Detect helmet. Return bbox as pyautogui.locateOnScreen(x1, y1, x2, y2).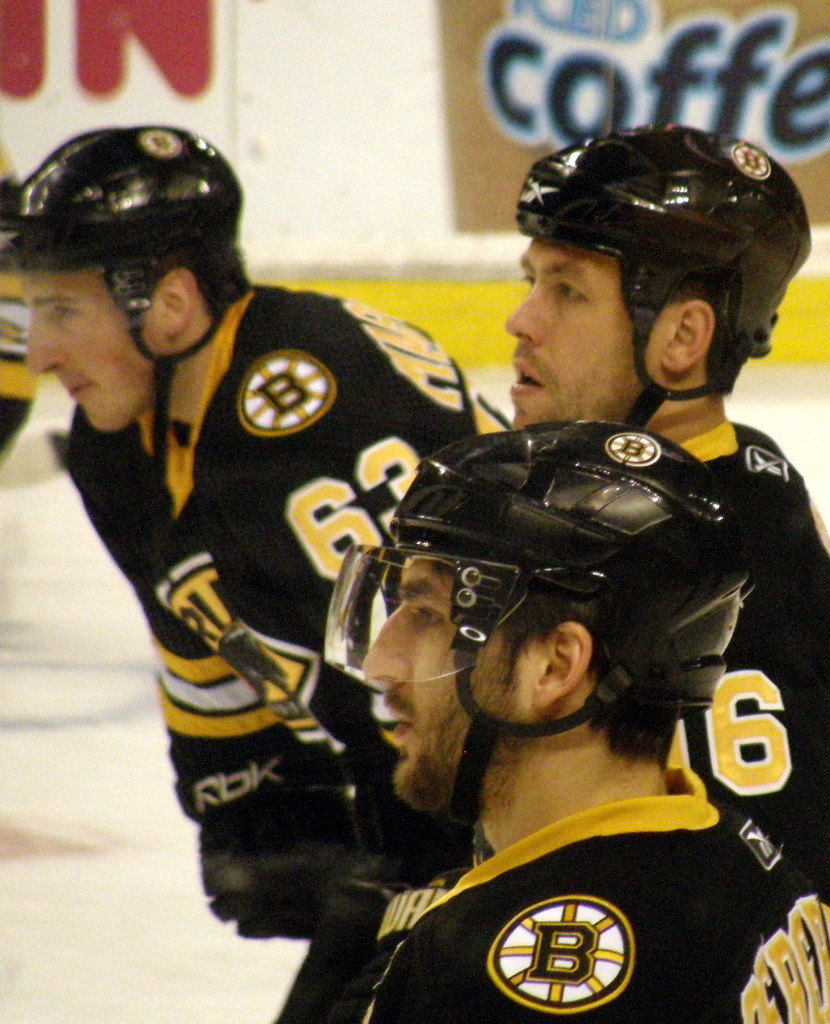
pyautogui.locateOnScreen(510, 115, 814, 433).
